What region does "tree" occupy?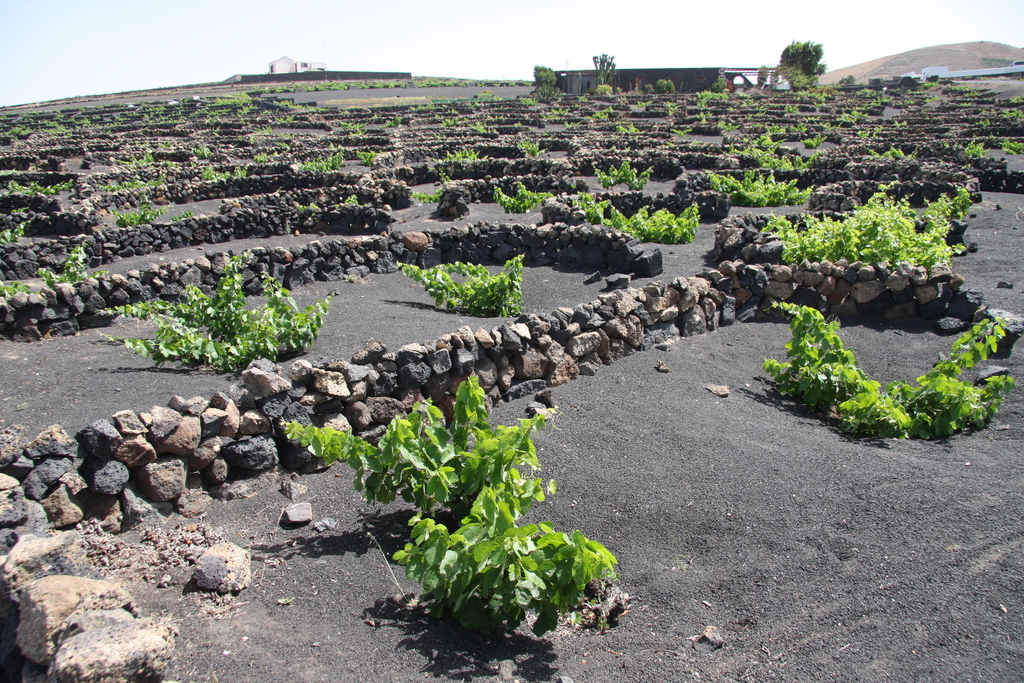
bbox(771, 34, 832, 96).
